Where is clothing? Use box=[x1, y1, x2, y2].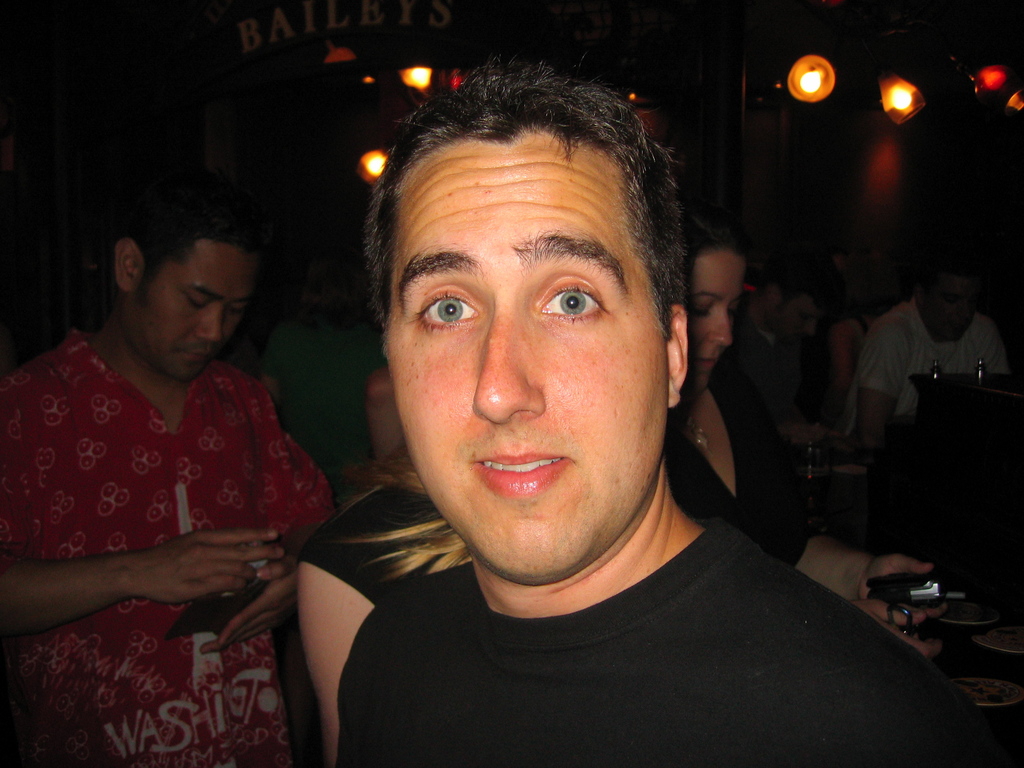
box=[335, 526, 1012, 767].
